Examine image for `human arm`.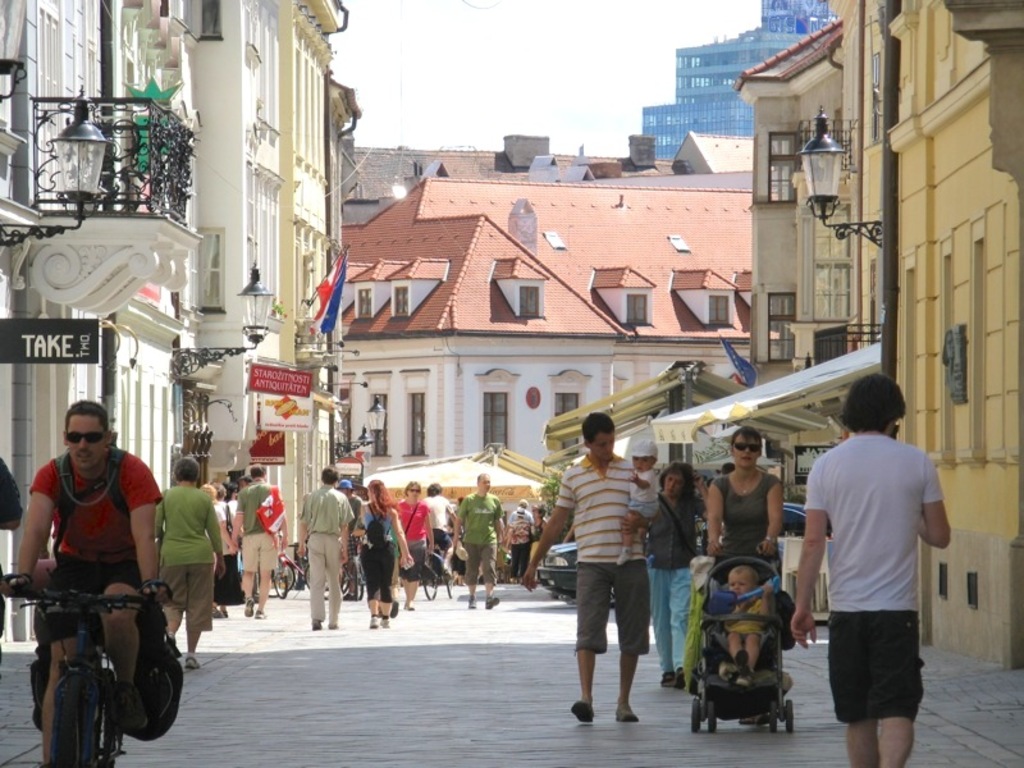
Examination result: [127,468,163,602].
